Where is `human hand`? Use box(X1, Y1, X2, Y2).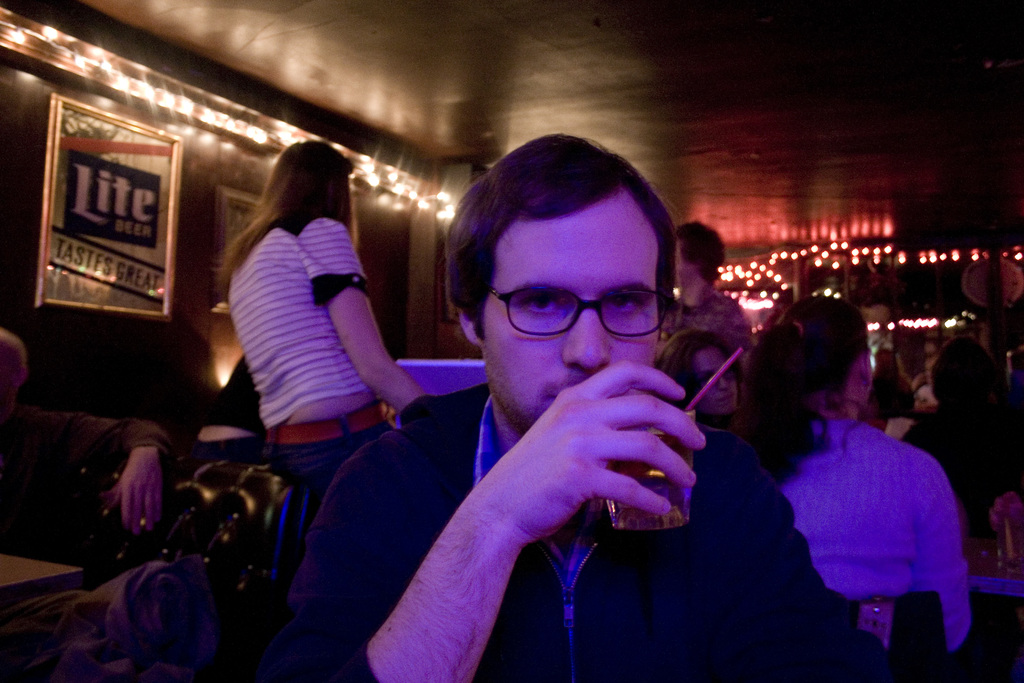
box(495, 364, 706, 562).
